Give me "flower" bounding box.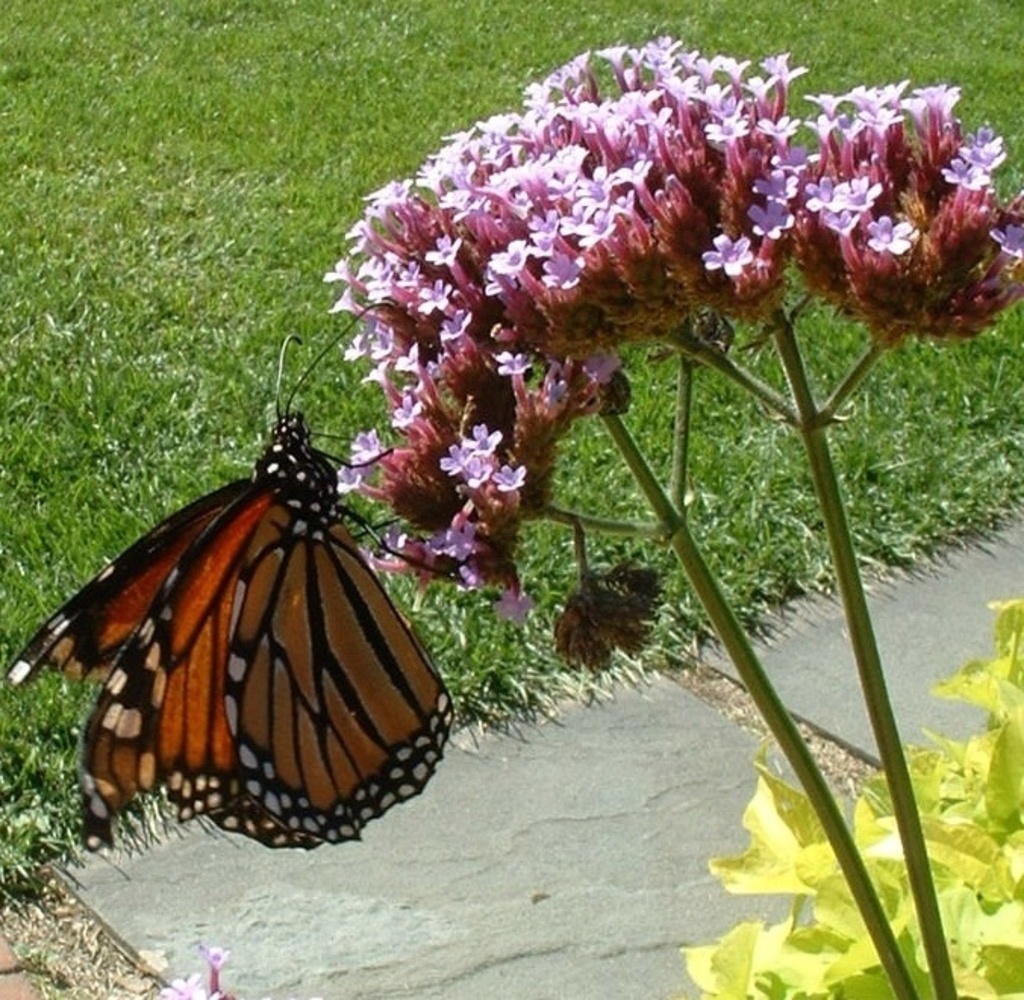
<box>208,941,223,985</box>.
